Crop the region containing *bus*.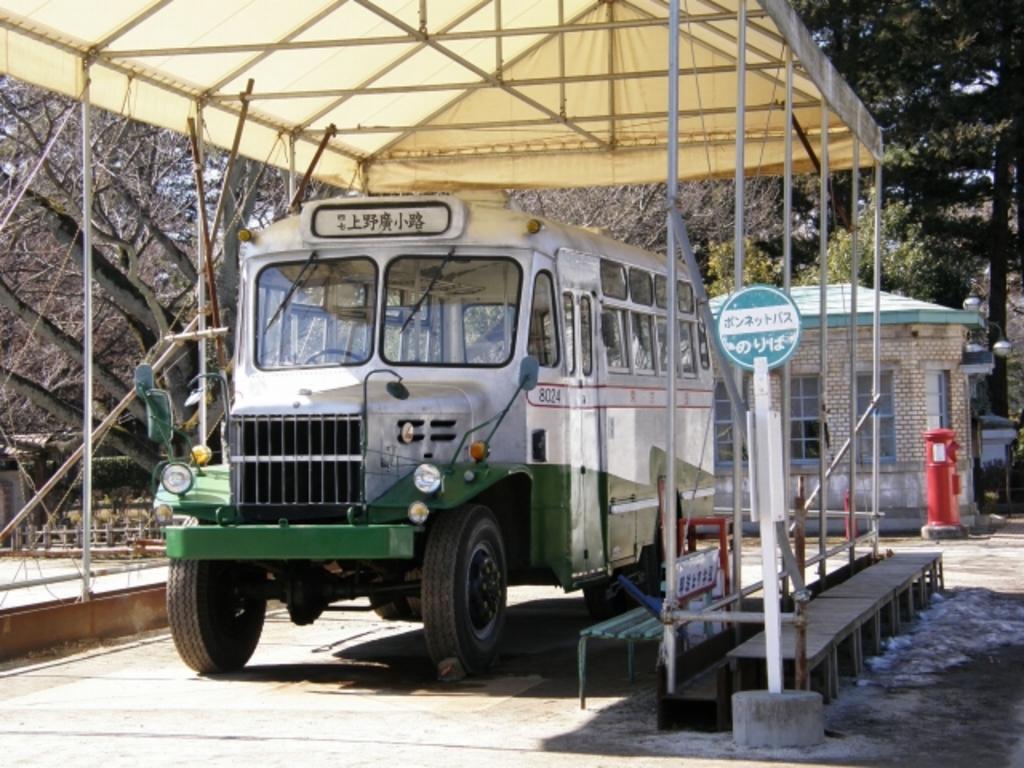
Crop region: [left=131, top=198, right=715, bottom=677].
